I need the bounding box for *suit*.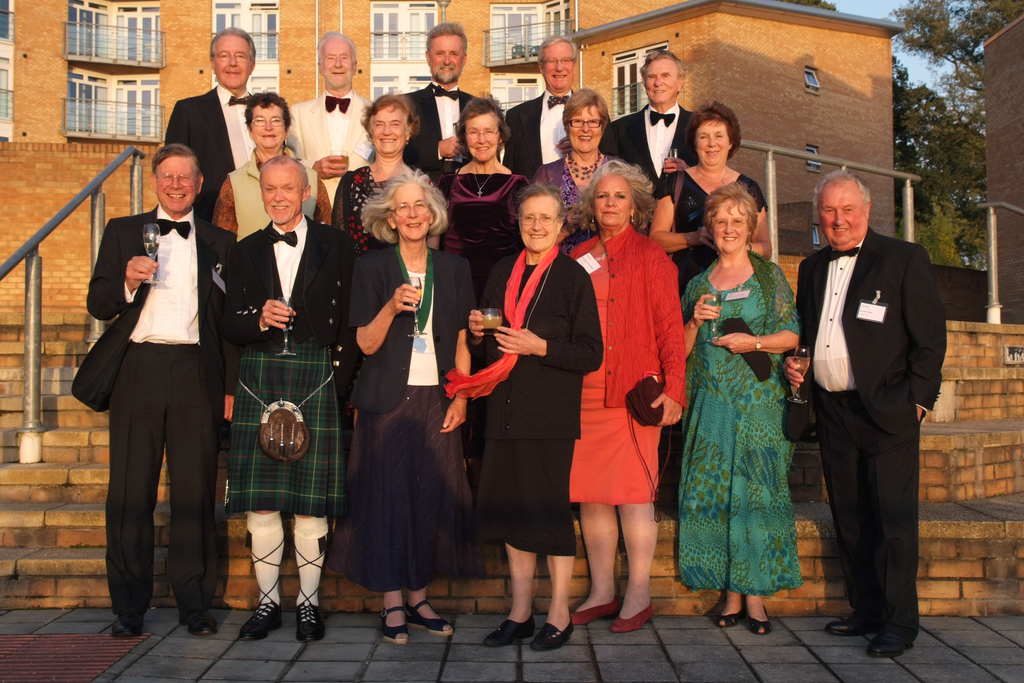
Here it is: x1=391, y1=78, x2=500, y2=185.
